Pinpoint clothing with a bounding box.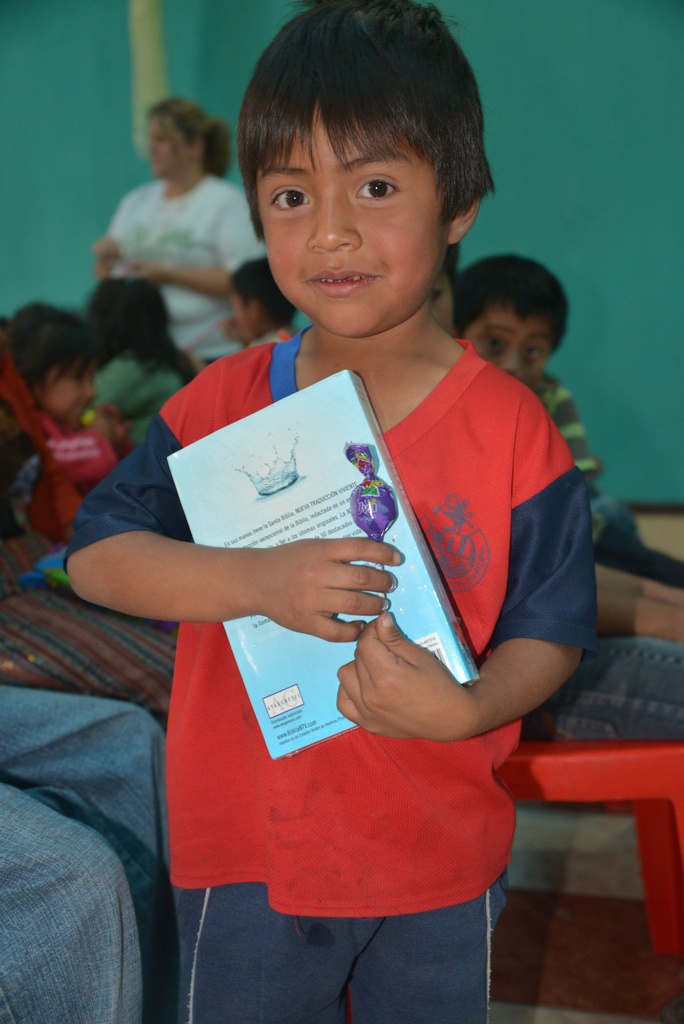
{"x1": 125, "y1": 296, "x2": 573, "y2": 968}.
